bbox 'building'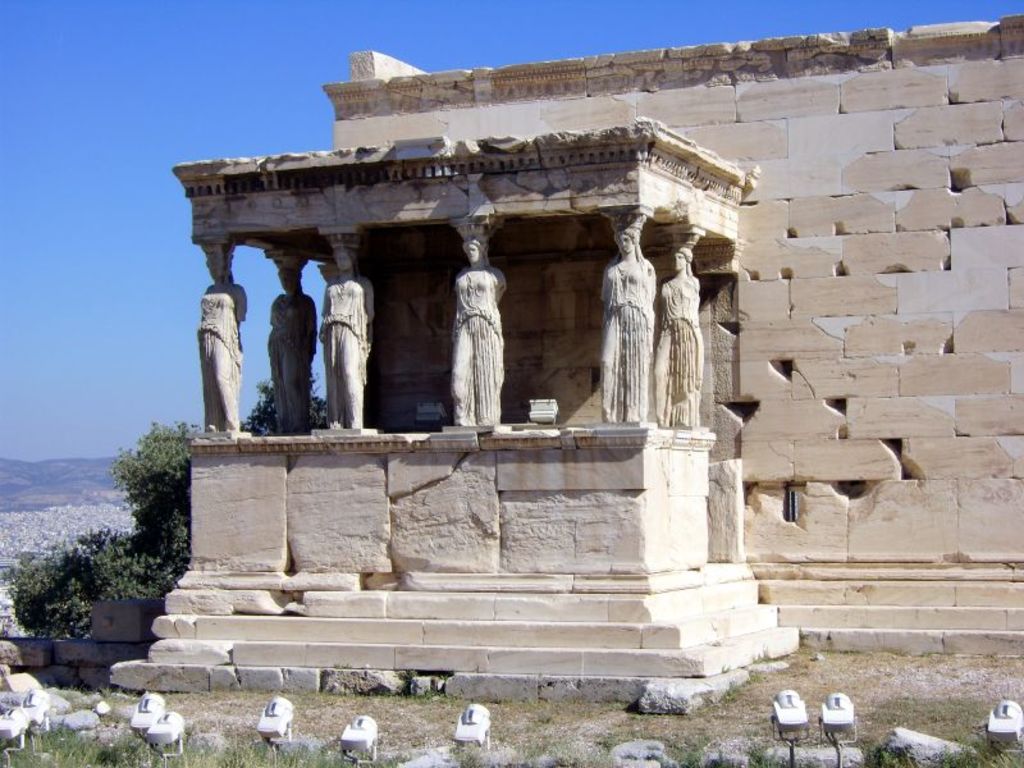
[101,17,1023,698]
